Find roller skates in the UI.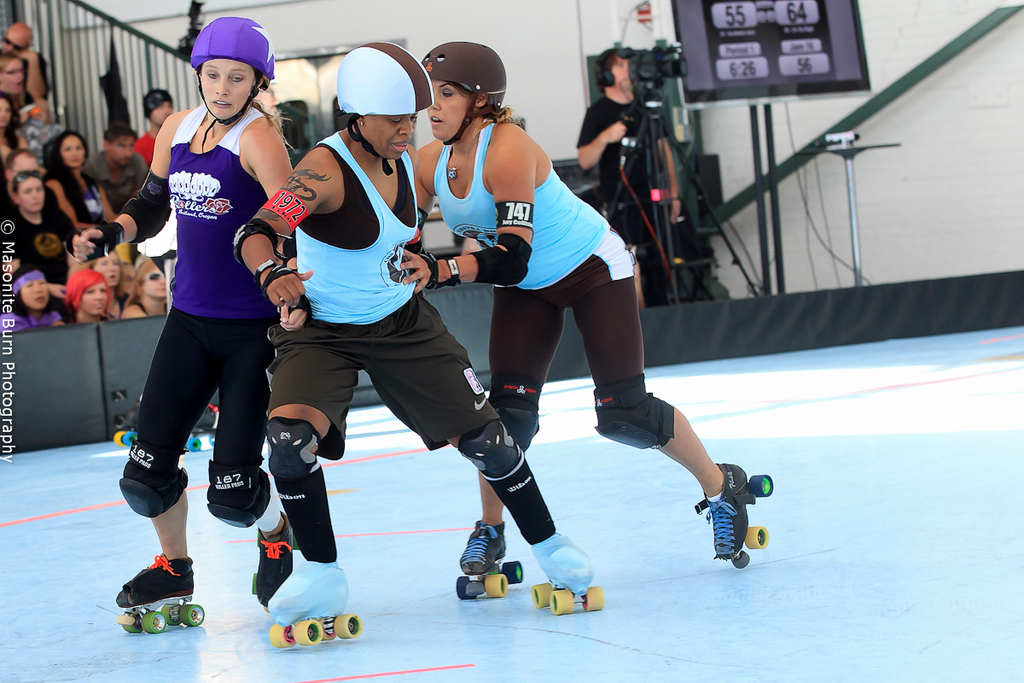
UI element at box(452, 517, 524, 599).
